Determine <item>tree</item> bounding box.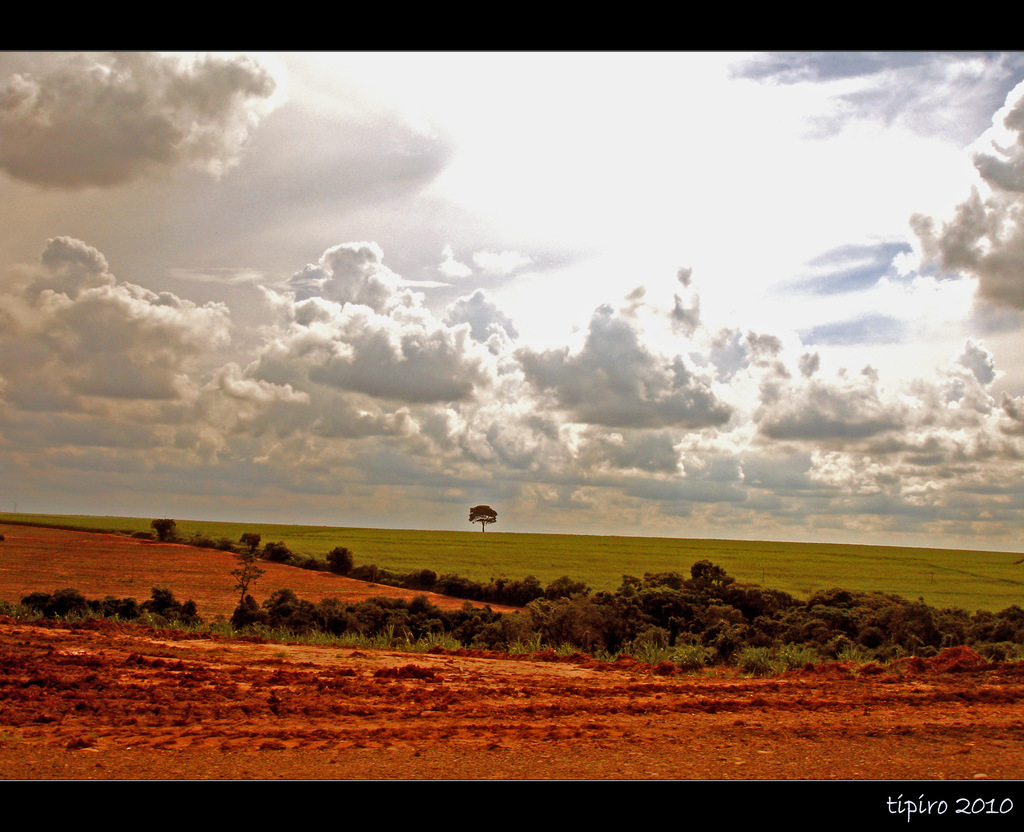
Determined: l=921, t=172, r=1000, b=329.
